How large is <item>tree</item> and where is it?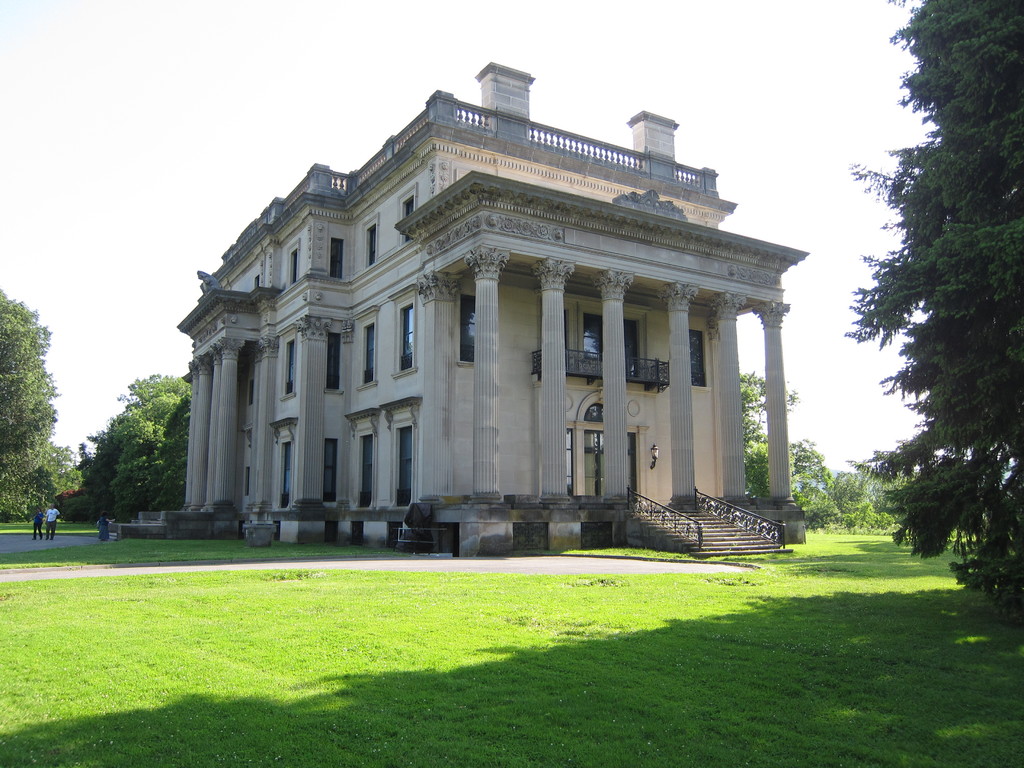
Bounding box: 836:454:907:529.
